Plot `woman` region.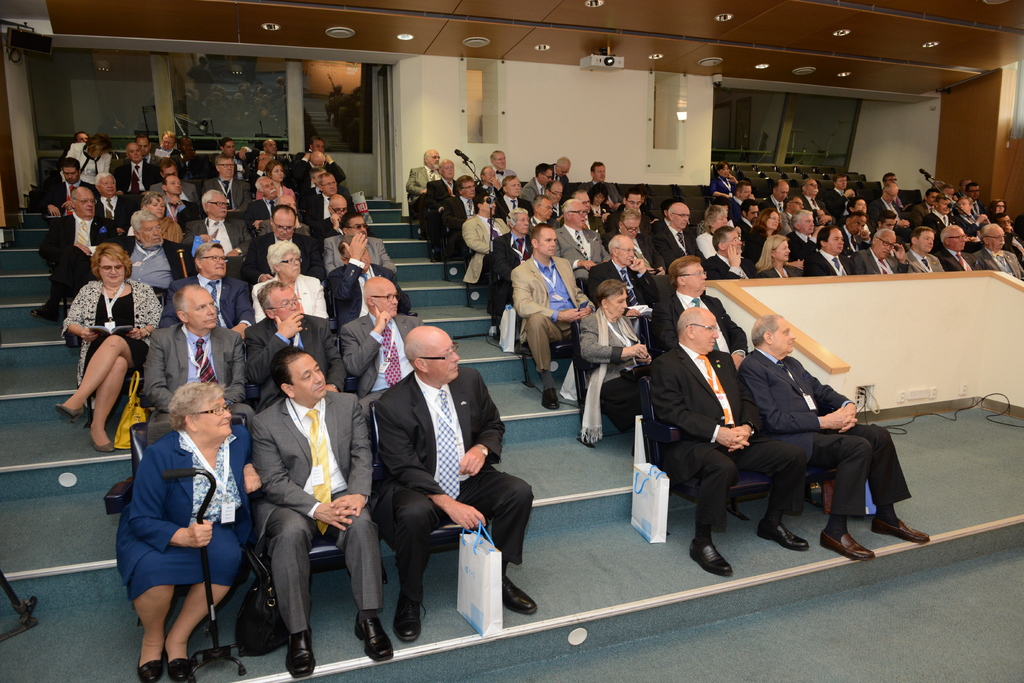
Plotted at left=715, top=160, right=737, bottom=200.
